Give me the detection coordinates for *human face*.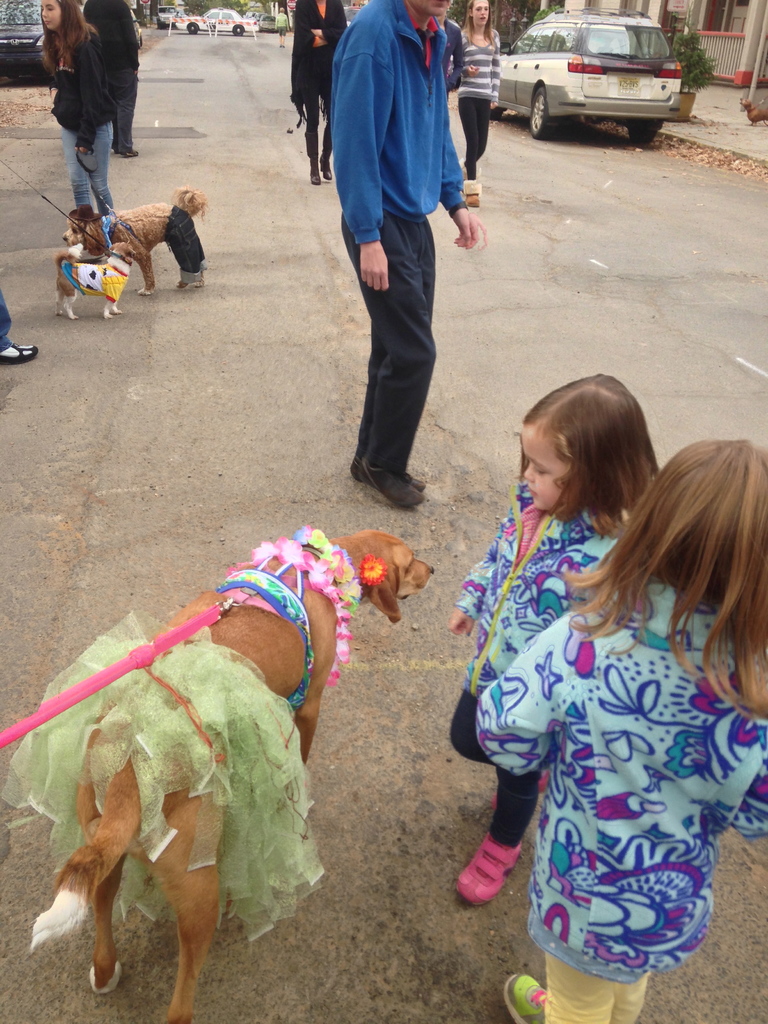
region(519, 445, 561, 503).
